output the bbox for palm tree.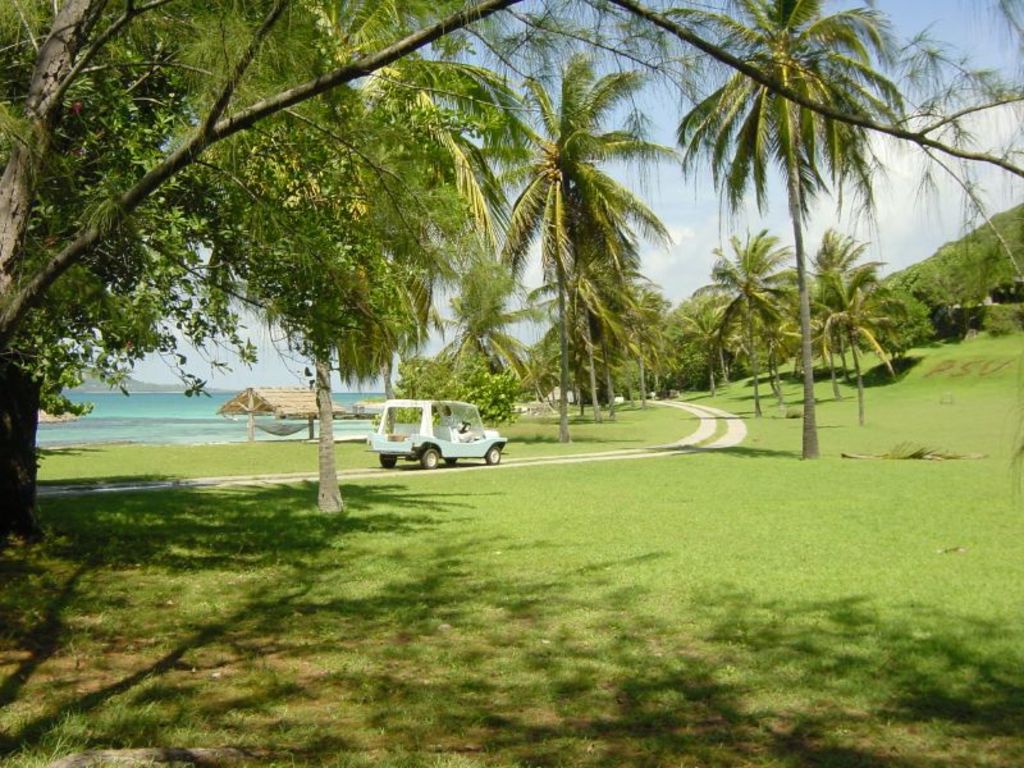
799/234/886/398.
